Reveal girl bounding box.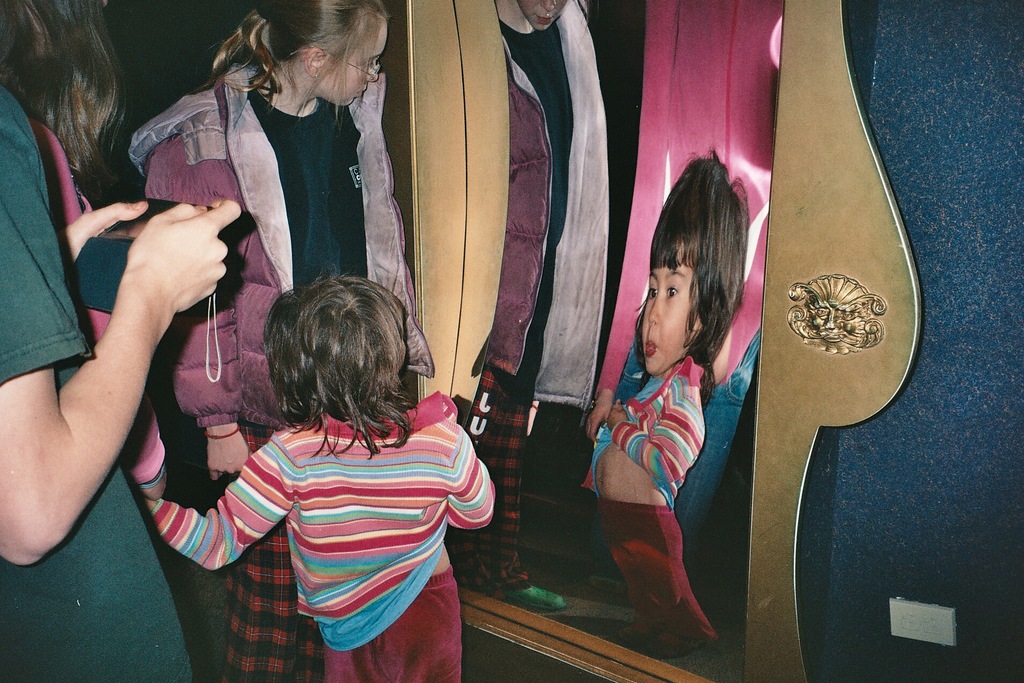
Revealed: crop(141, 272, 499, 682).
